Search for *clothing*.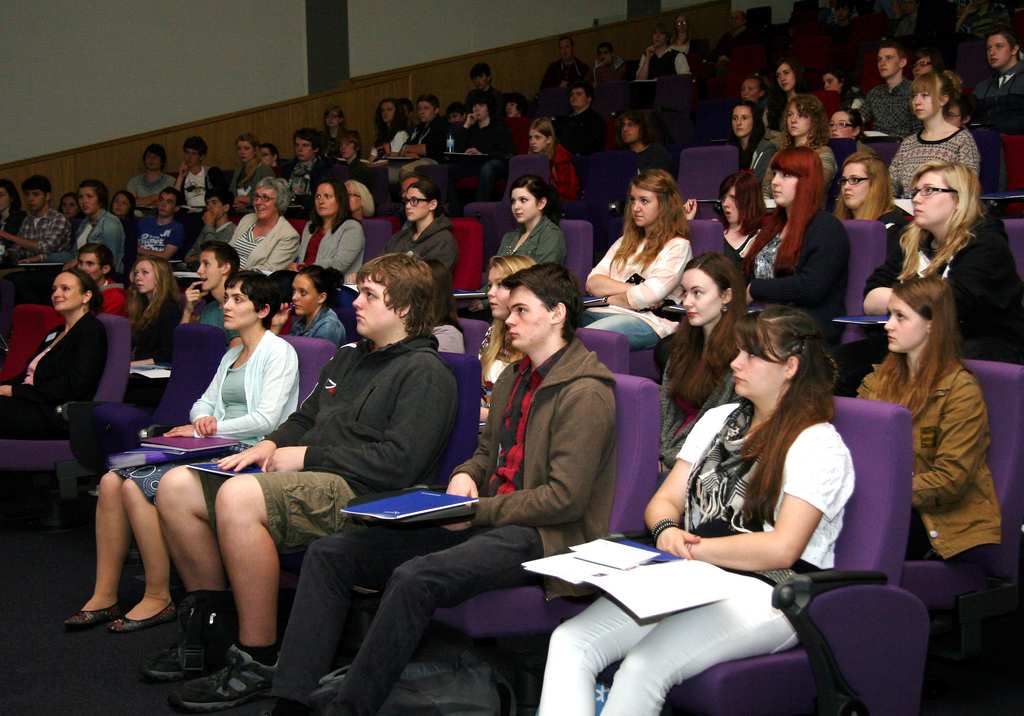
Found at [x1=116, y1=327, x2=310, y2=523].
